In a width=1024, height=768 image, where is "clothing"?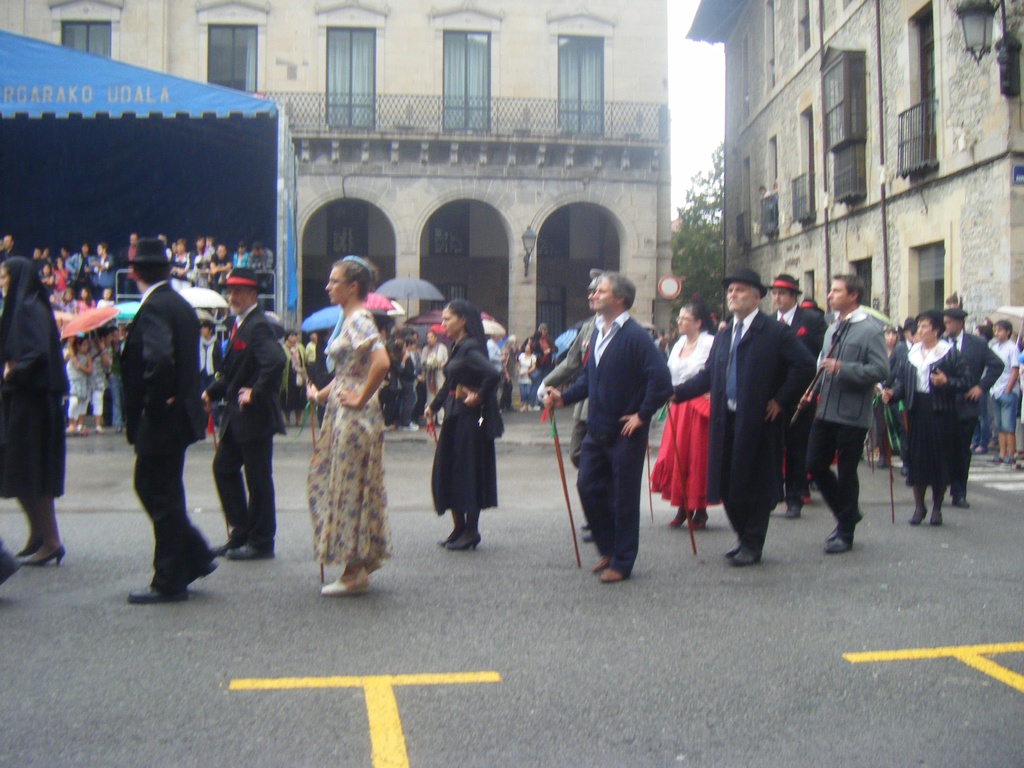
left=900, top=340, right=966, bottom=502.
